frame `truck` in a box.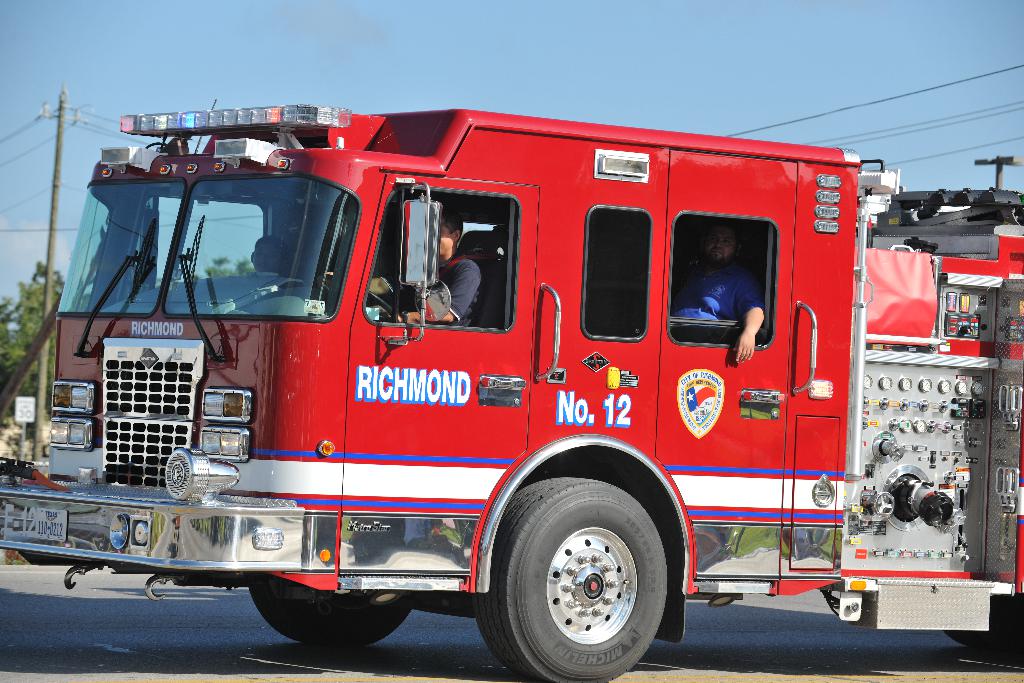
(x1=10, y1=88, x2=936, y2=682).
